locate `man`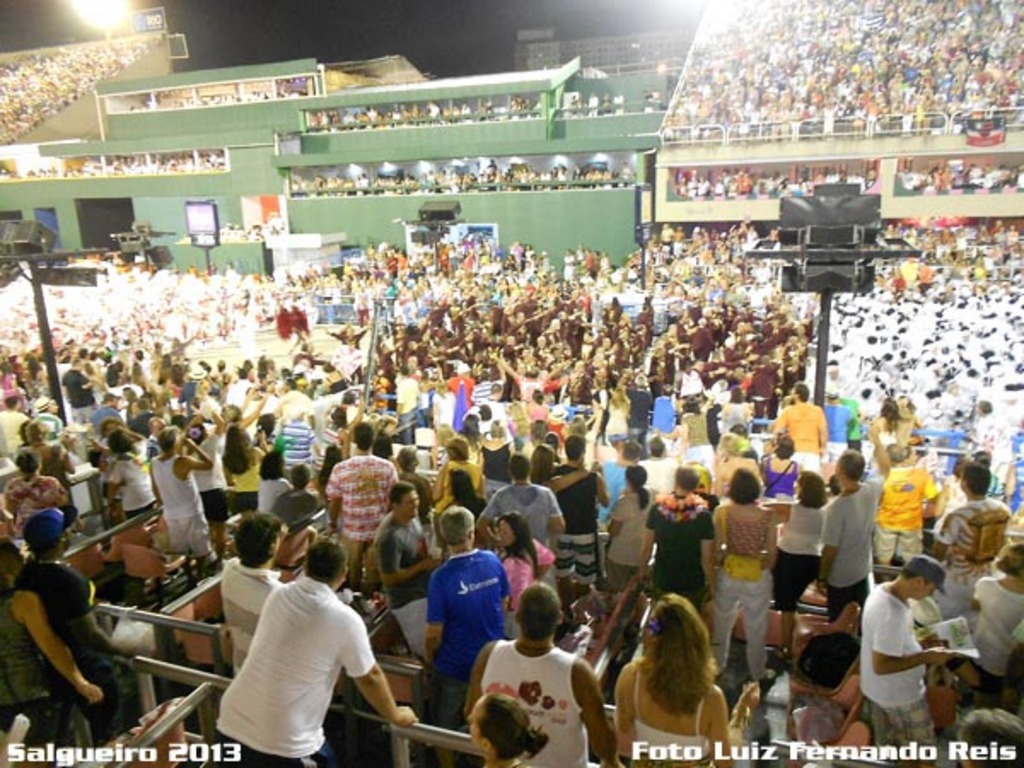
Rect(483, 457, 565, 551)
